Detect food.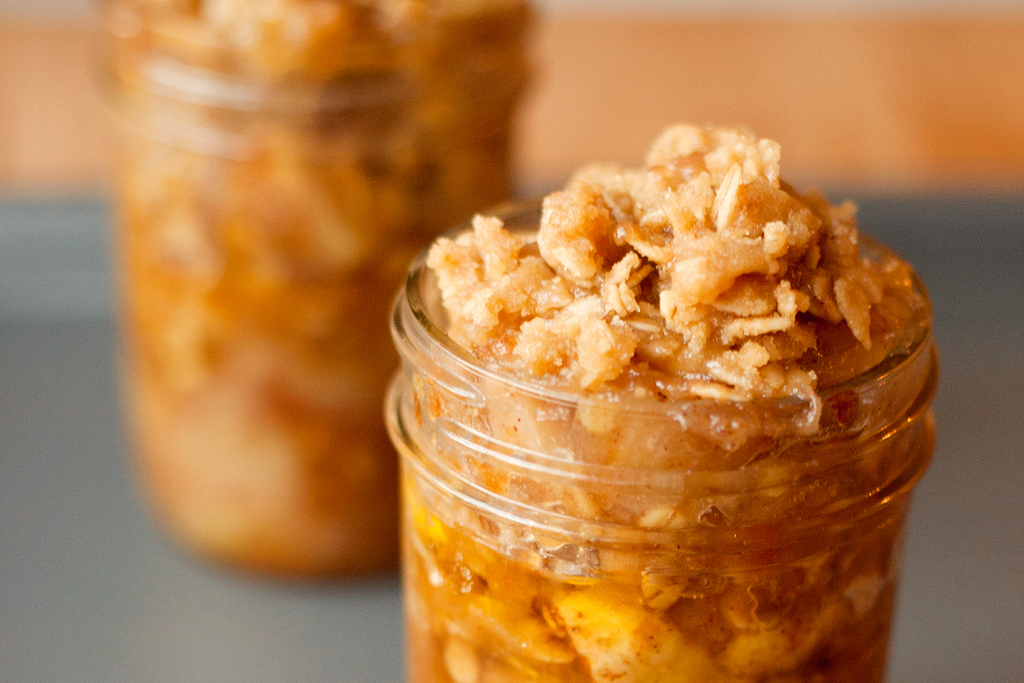
Detected at 103/0/539/582.
